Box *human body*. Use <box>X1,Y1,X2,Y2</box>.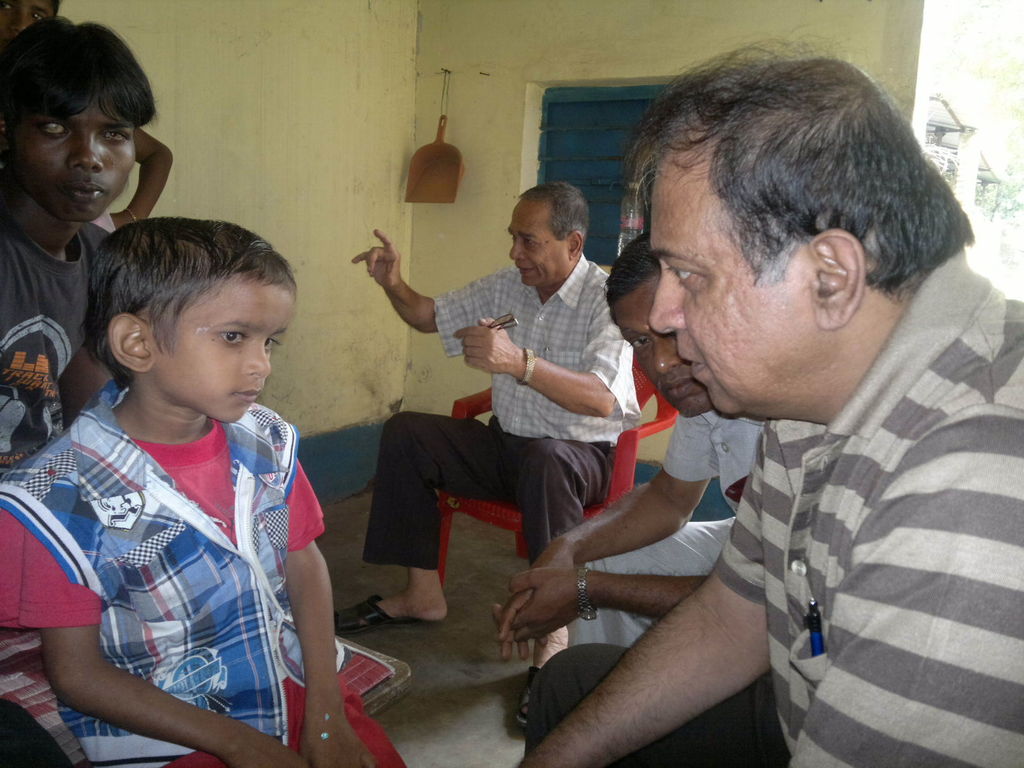
<box>354,180,641,674</box>.
